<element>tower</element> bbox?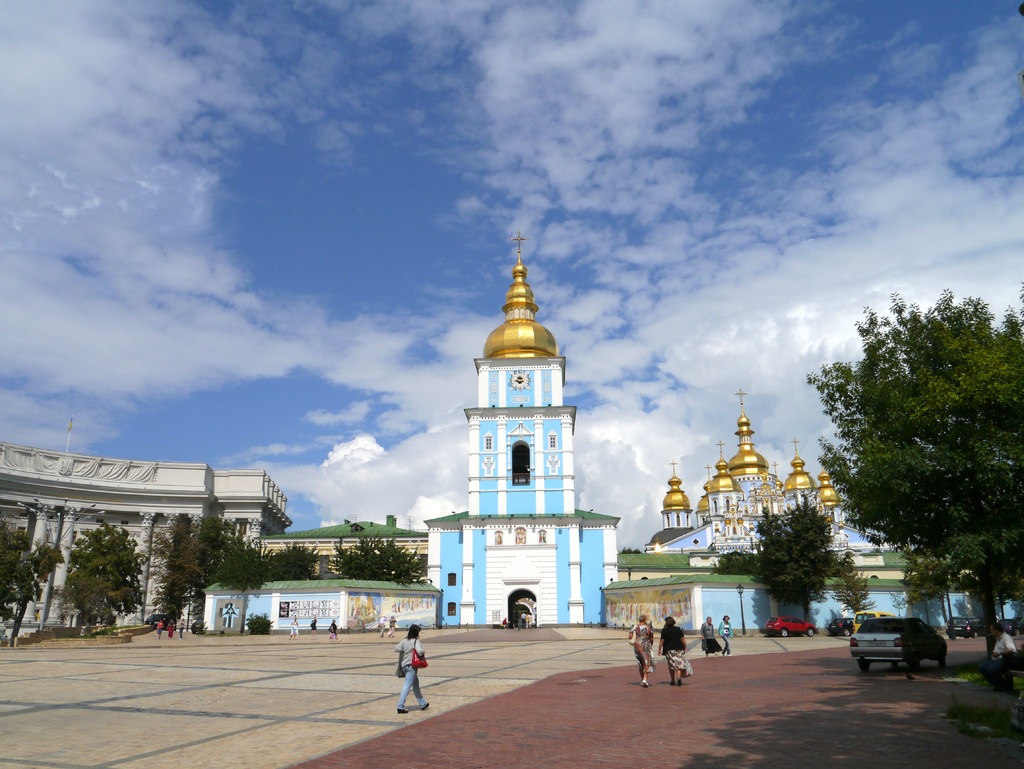
{"x1": 660, "y1": 410, "x2": 879, "y2": 563}
